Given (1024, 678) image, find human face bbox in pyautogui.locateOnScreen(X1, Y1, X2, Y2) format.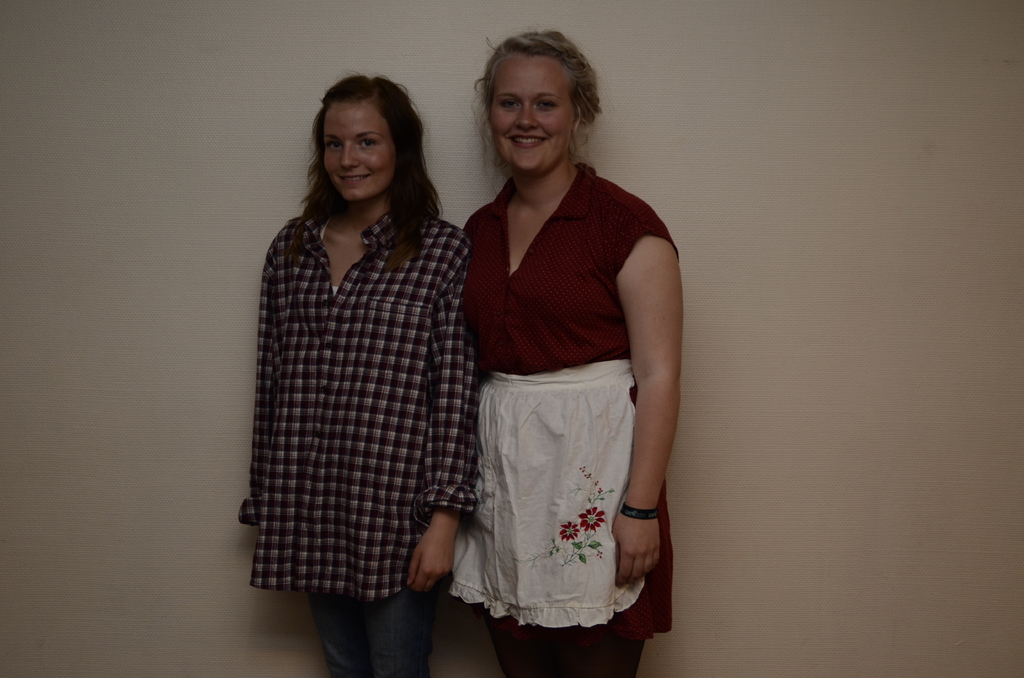
pyautogui.locateOnScreen(491, 58, 571, 174).
